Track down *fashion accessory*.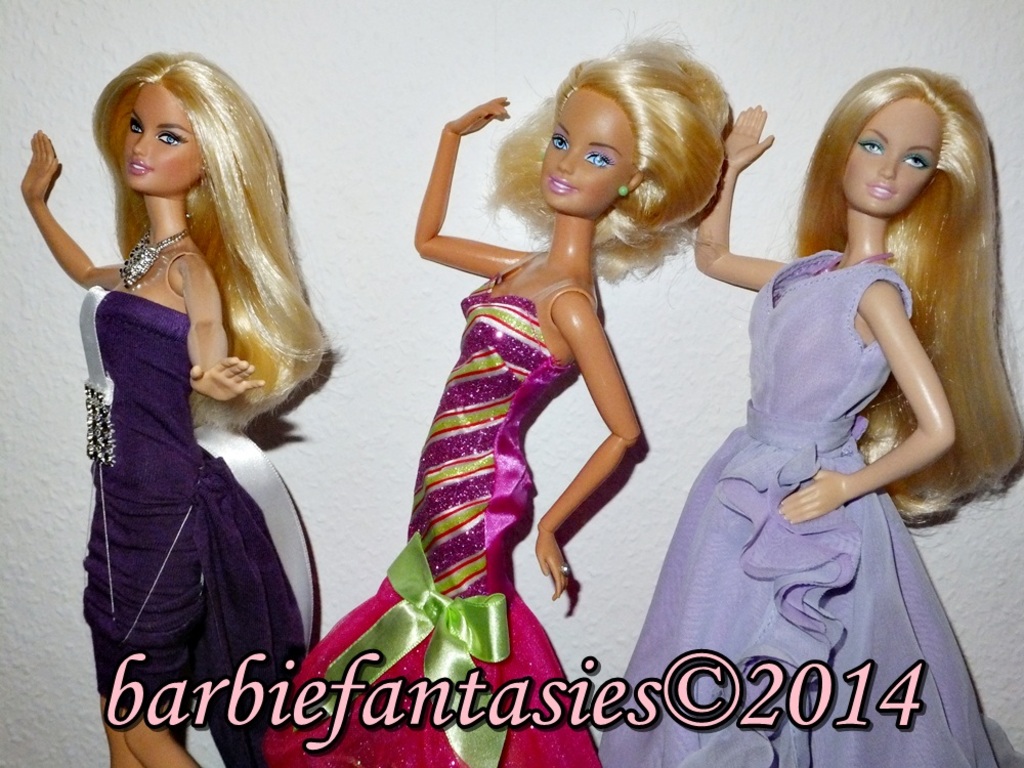
Tracked to (119,228,190,292).
